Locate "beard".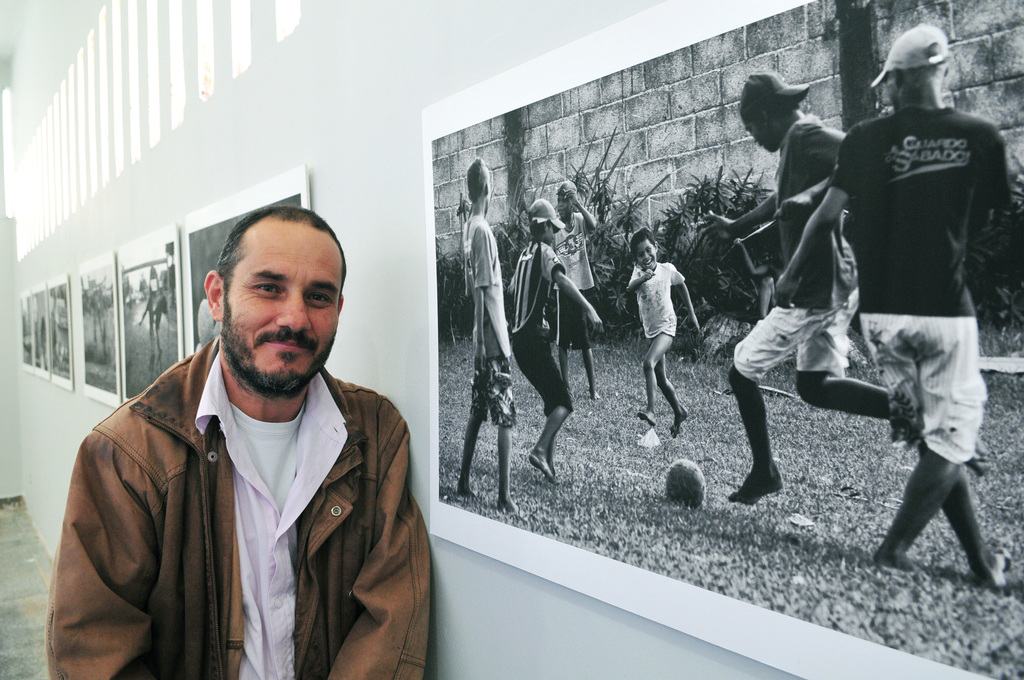
Bounding box: [215, 316, 336, 400].
